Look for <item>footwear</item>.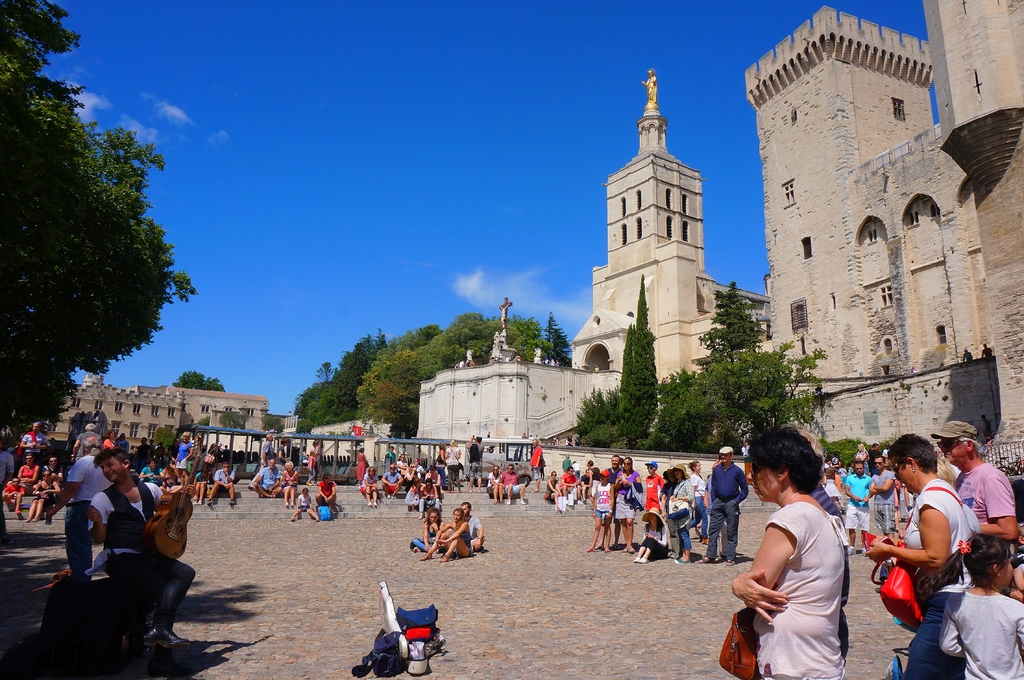
Found: select_region(369, 502, 372, 506).
